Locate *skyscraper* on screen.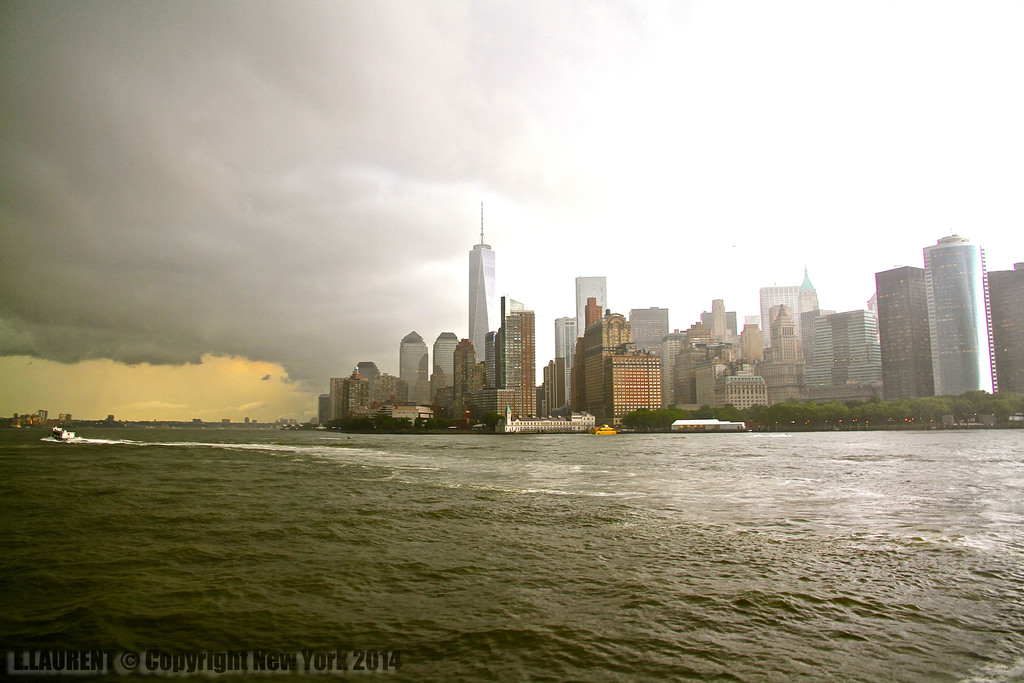
On screen at {"left": 874, "top": 269, "right": 922, "bottom": 402}.
